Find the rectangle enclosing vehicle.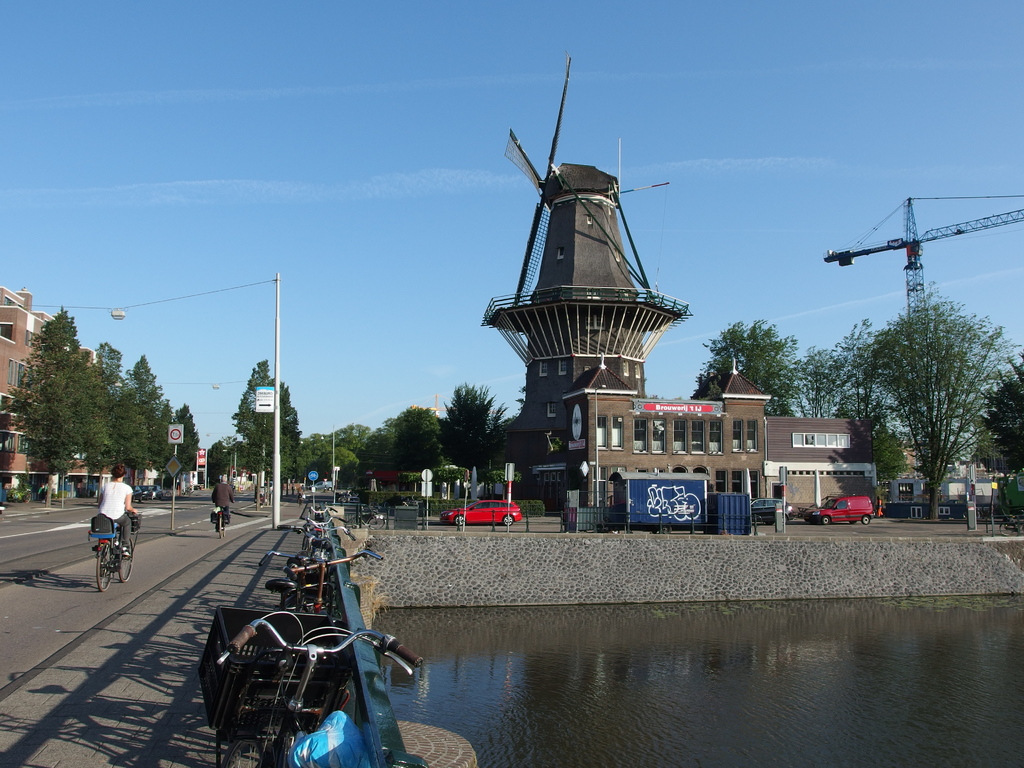
<box>139,486,148,500</box>.
